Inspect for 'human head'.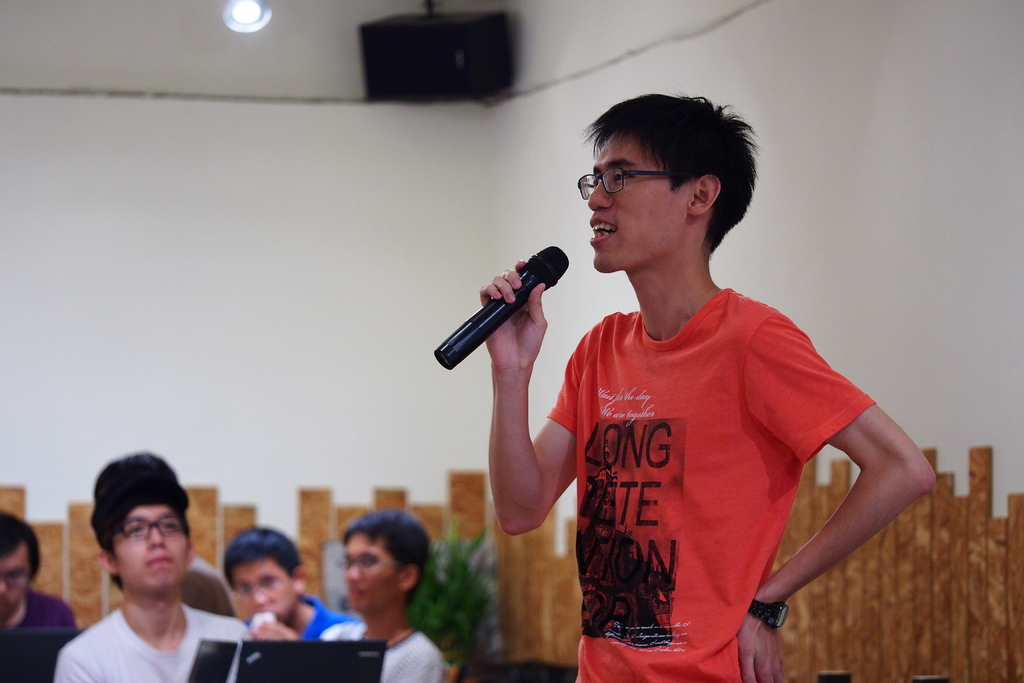
Inspection: rect(0, 506, 42, 623).
